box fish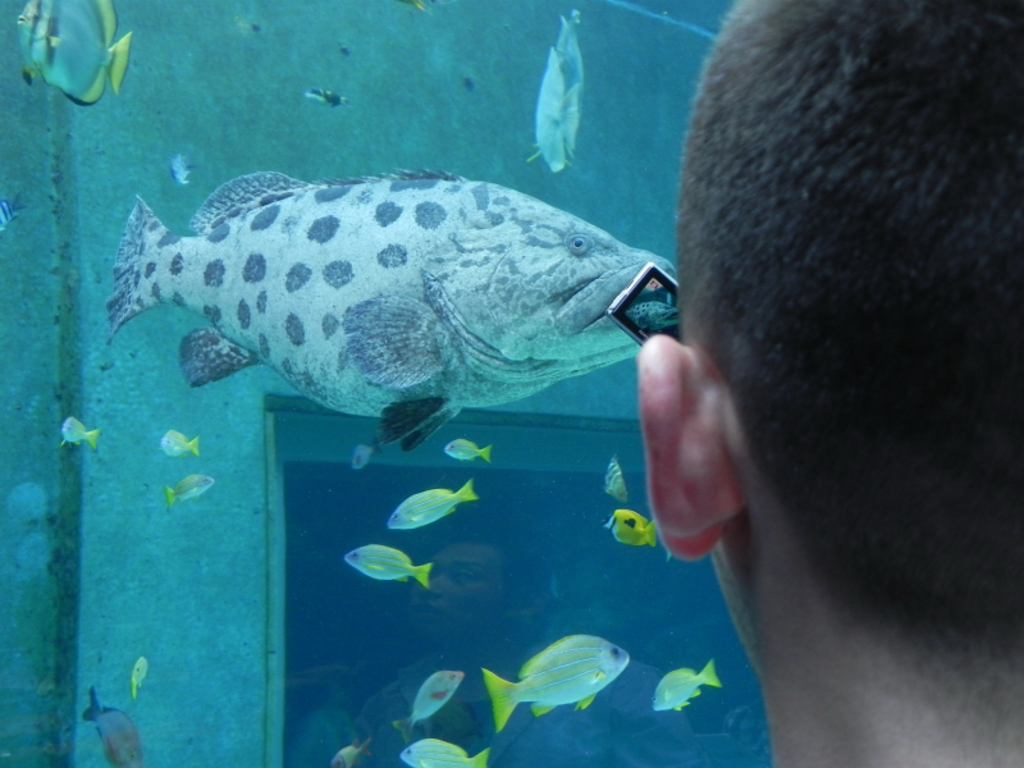
rect(301, 86, 347, 106)
